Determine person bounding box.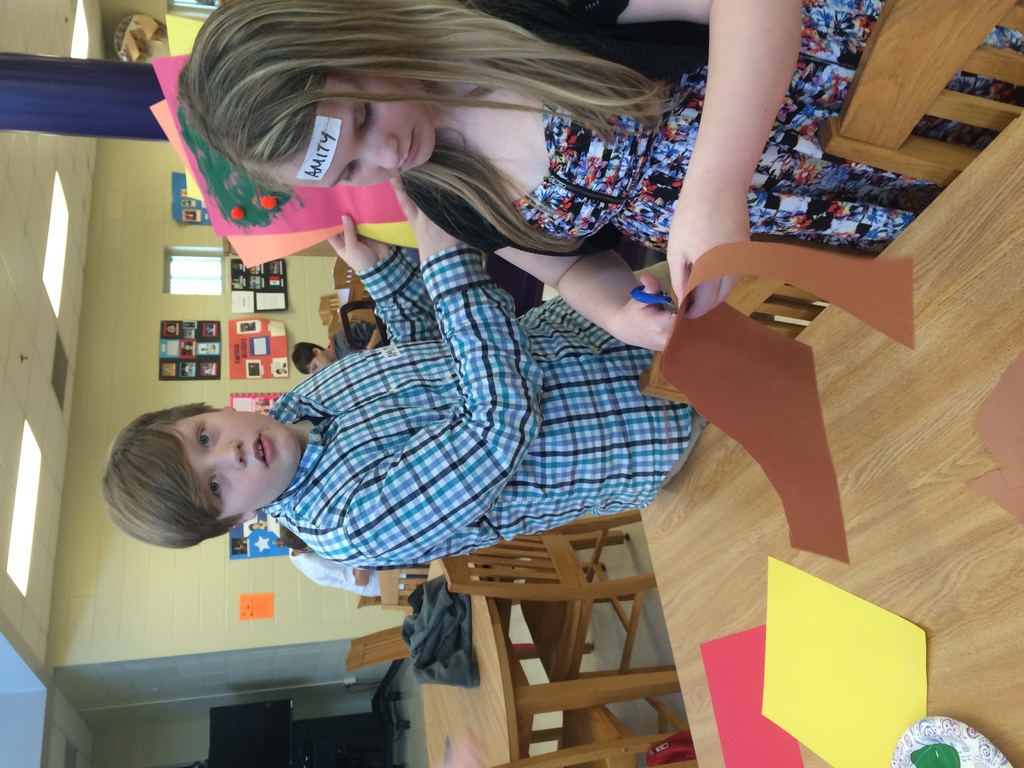
Determined: left=98, top=195, right=702, bottom=573.
